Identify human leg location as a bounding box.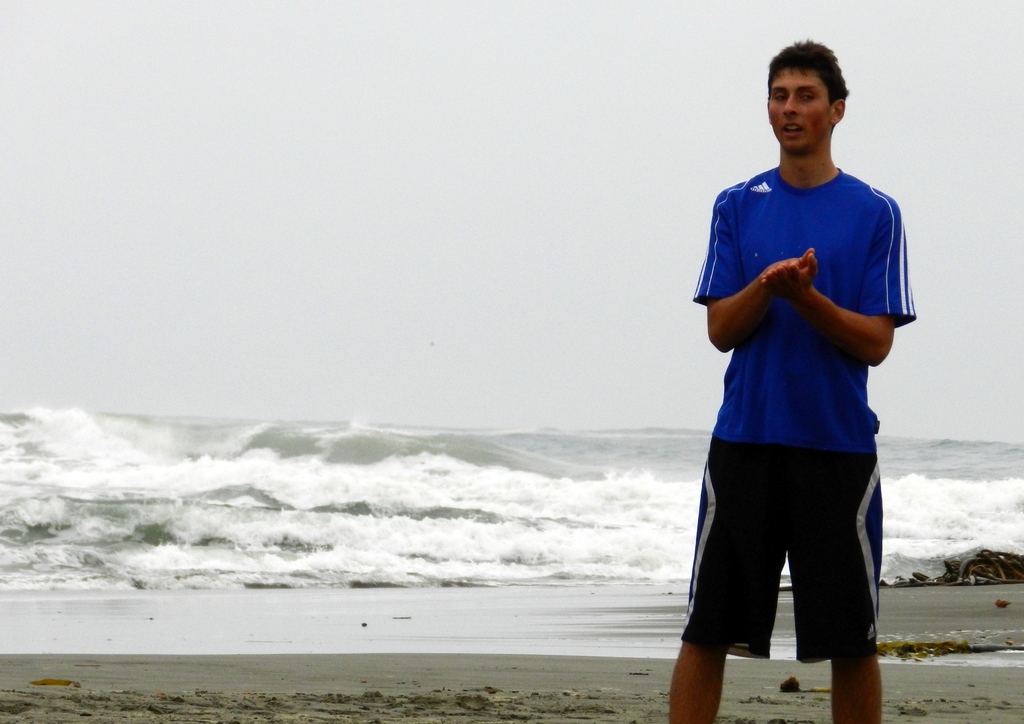
rect(795, 388, 883, 723).
